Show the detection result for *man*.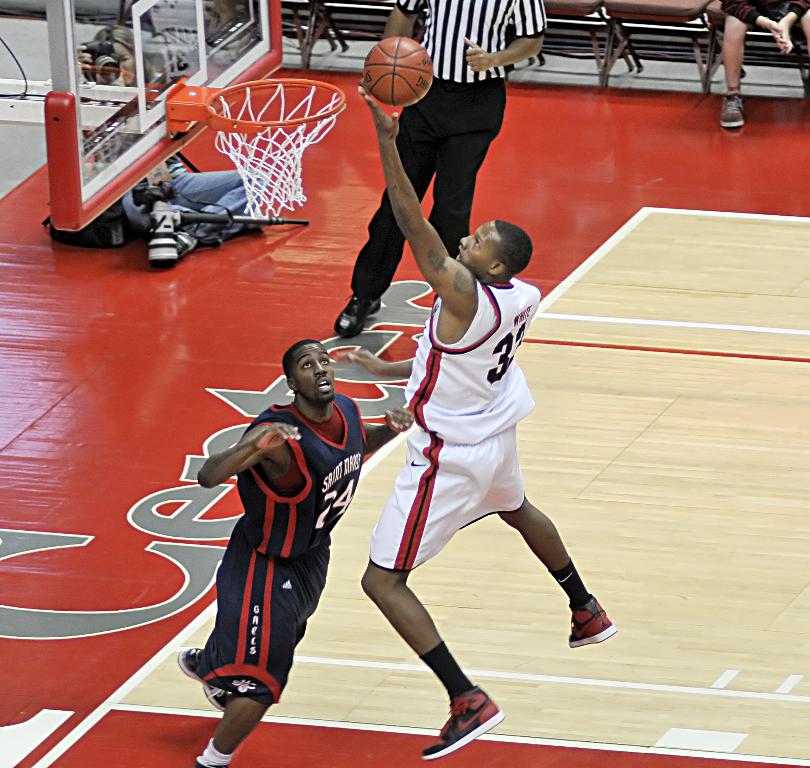
<region>334, 78, 615, 762</region>.
